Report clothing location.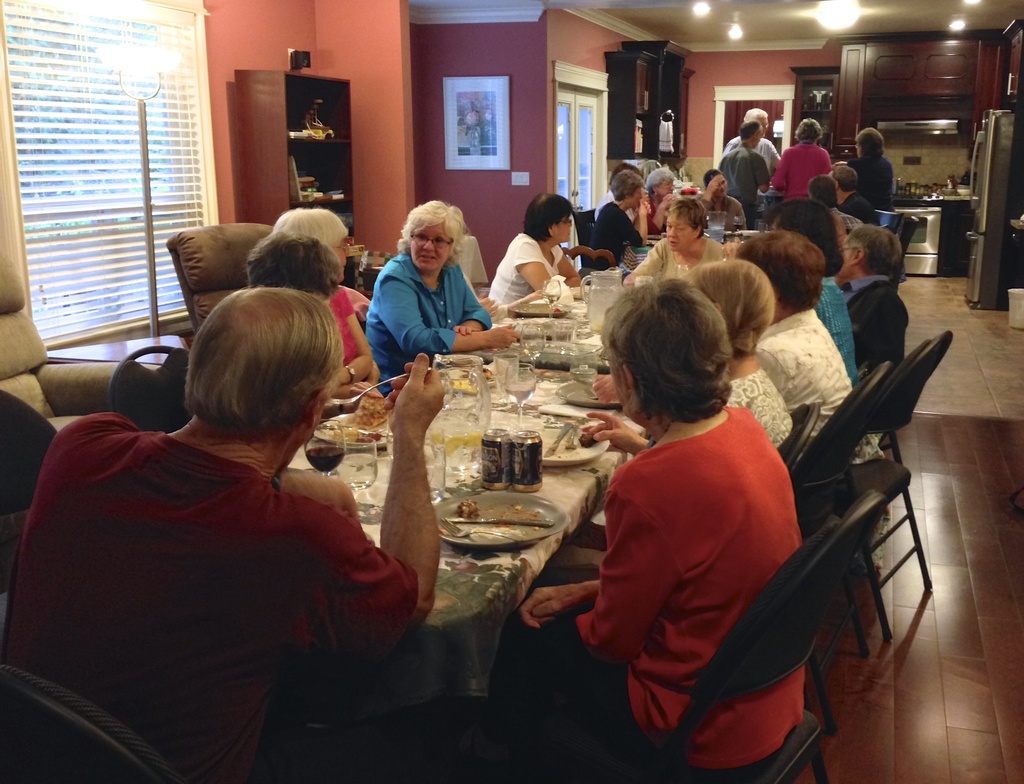
Report: 588, 199, 638, 265.
